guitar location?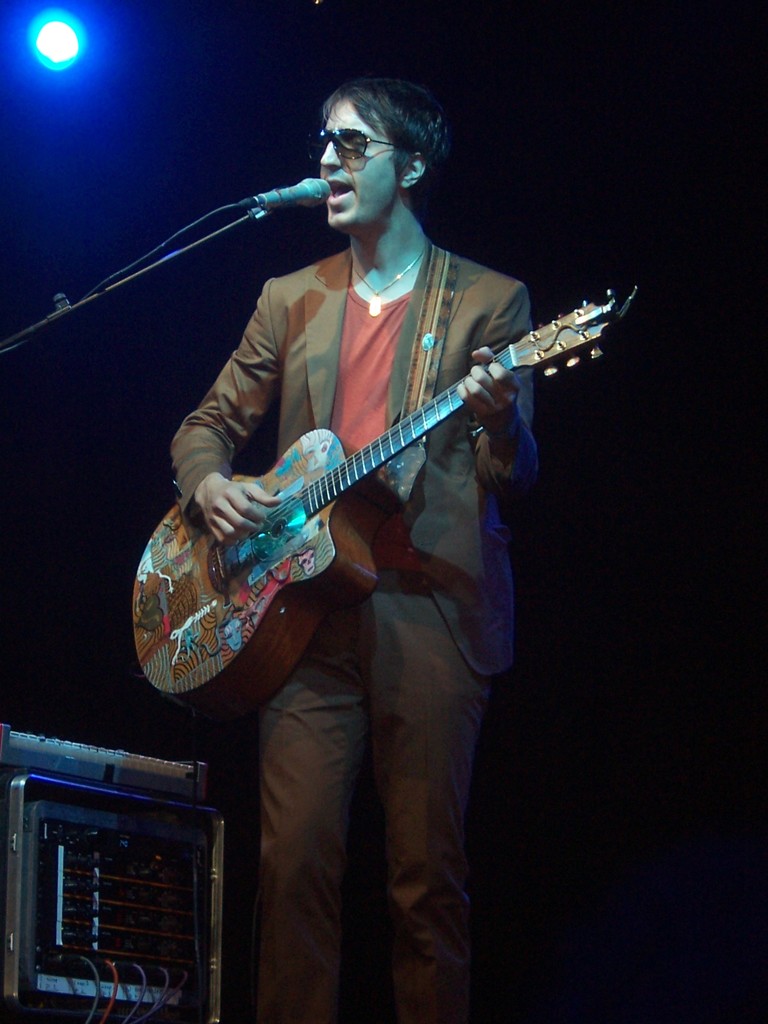
{"left": 136, "top": 286, "right": 639, "bottom": 725}
